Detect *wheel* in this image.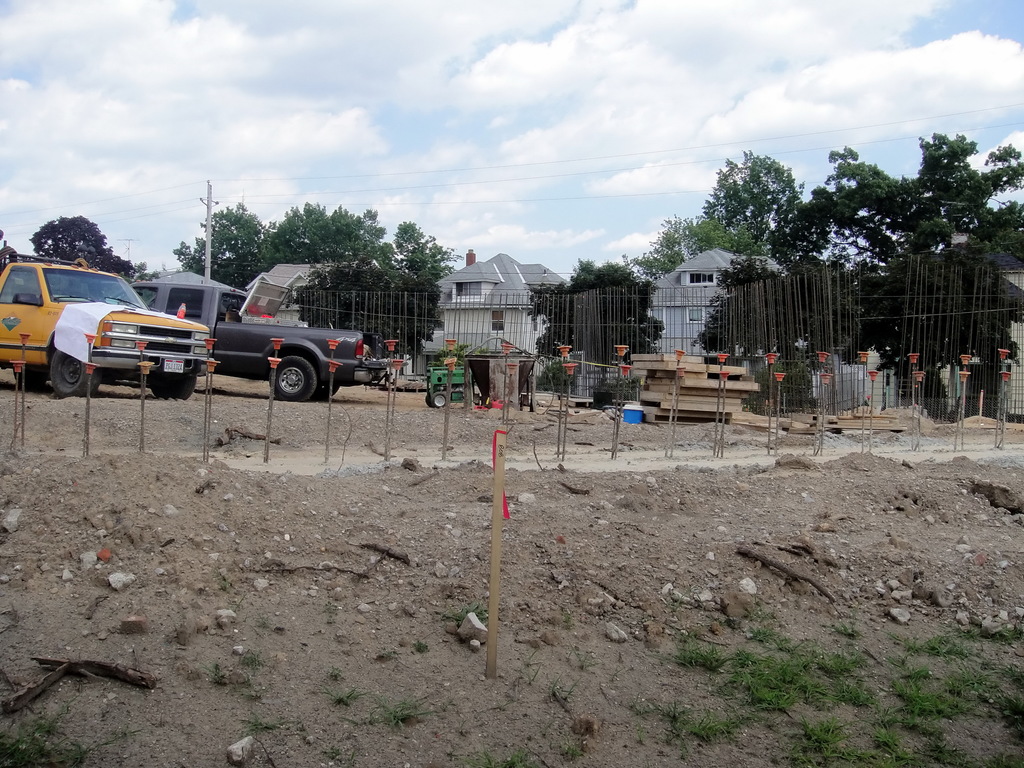
Detection: (x1=54, y1=356, x2=96, y2=398).
